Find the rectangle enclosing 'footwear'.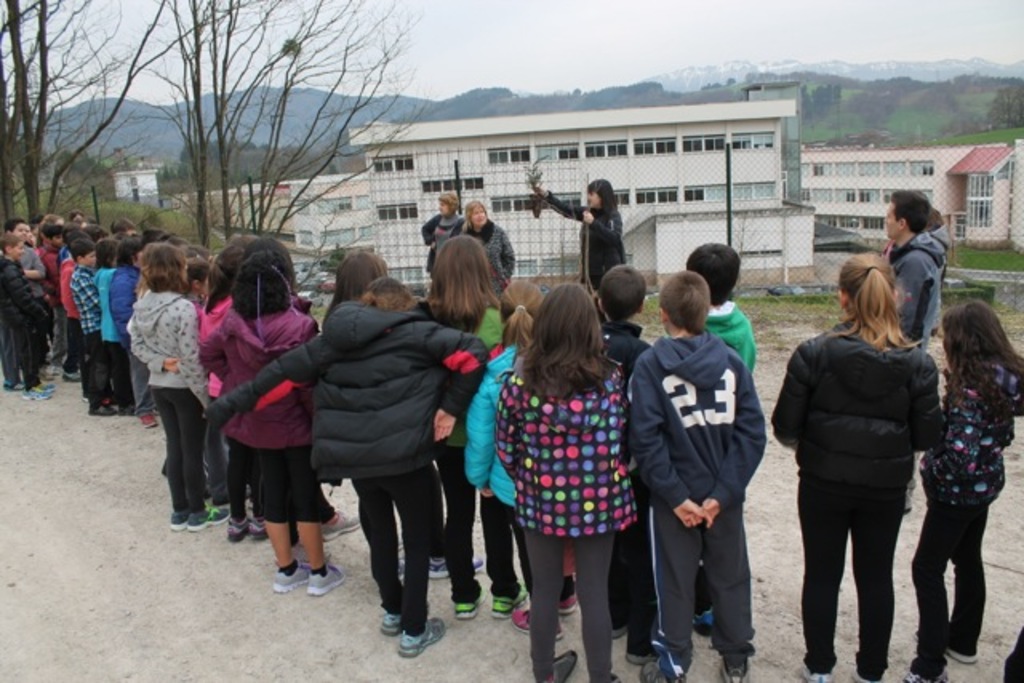
(381, 605, 430, 637).
